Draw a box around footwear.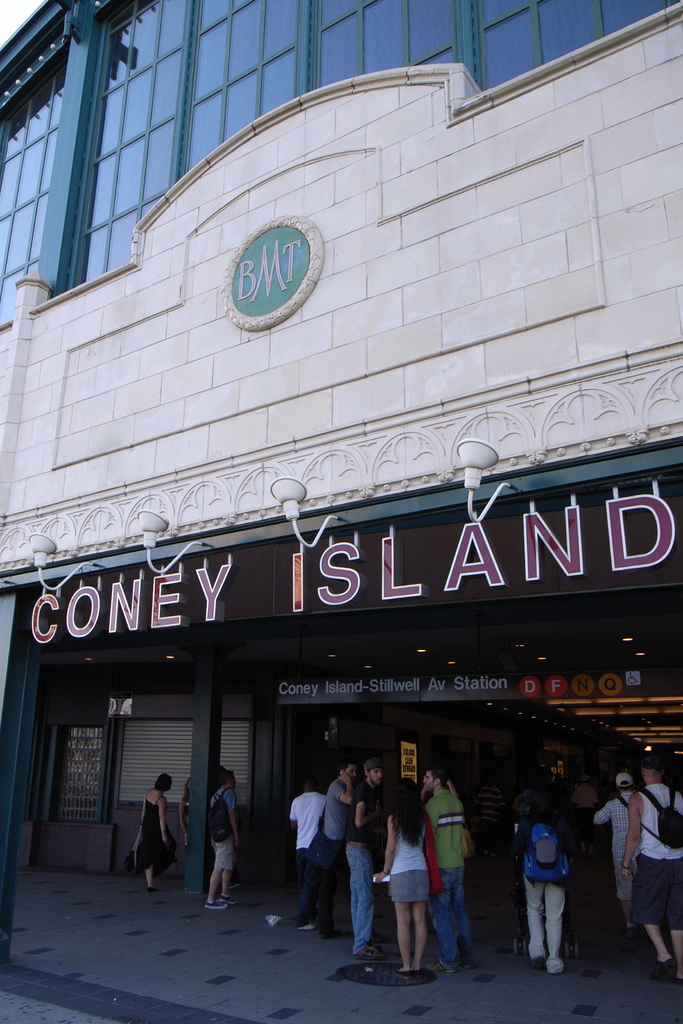
x1=220, y1=892, x2=240, y2=908.
